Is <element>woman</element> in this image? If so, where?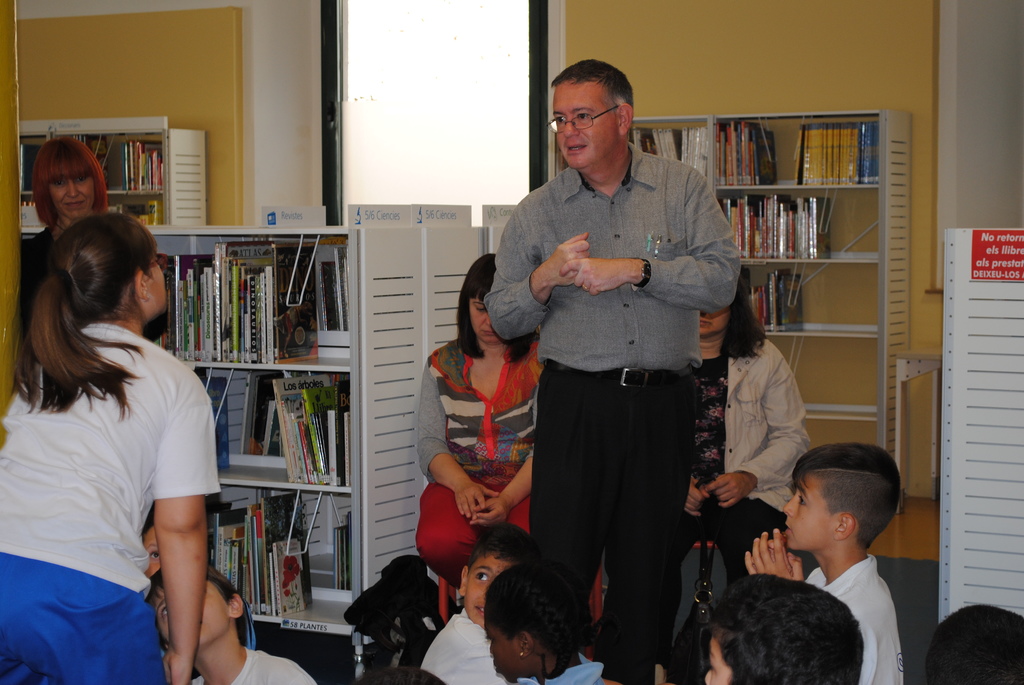
Yes, at 13 140 110 341.
